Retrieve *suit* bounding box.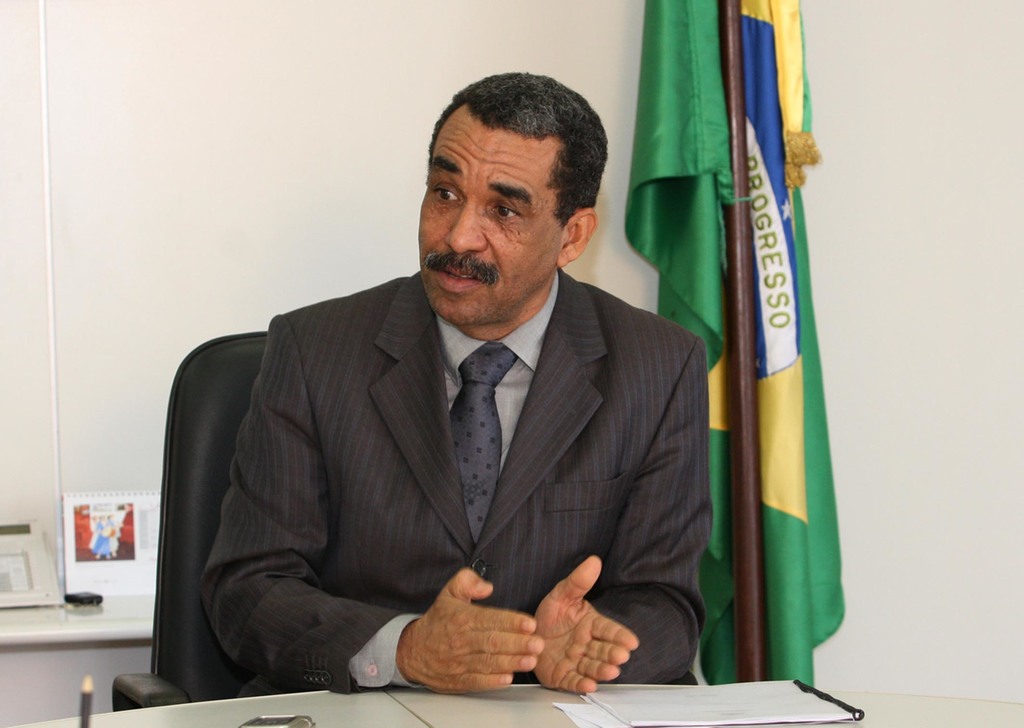
Bounding box: l=175, t=207, r=716, b=690.
